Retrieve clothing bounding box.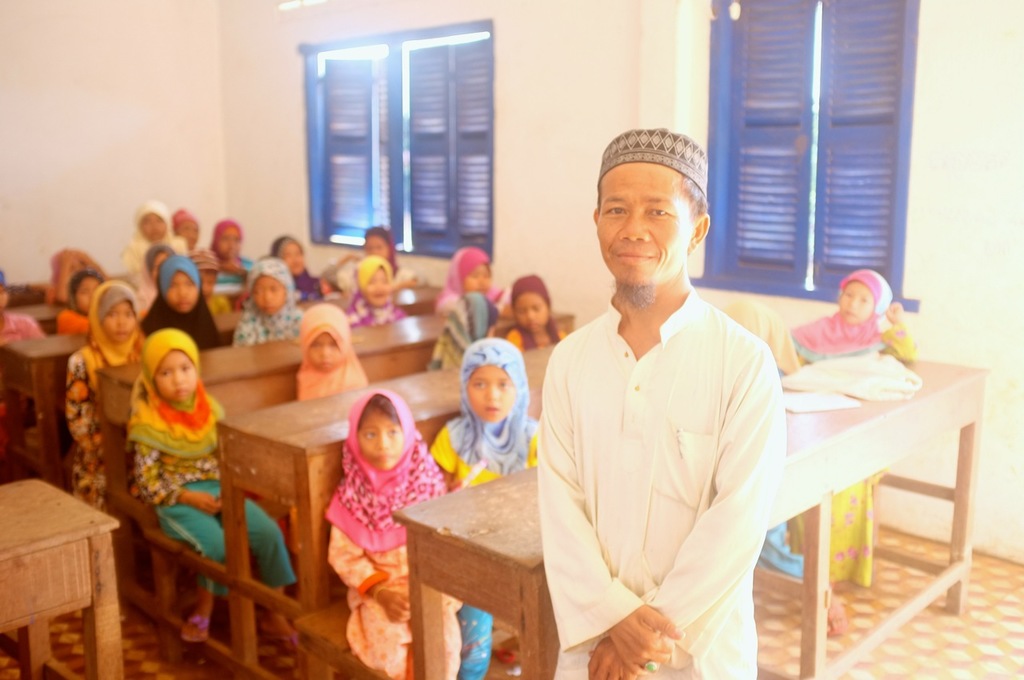
Bounding box: left=61, top=278, right=145, bottom=550.
